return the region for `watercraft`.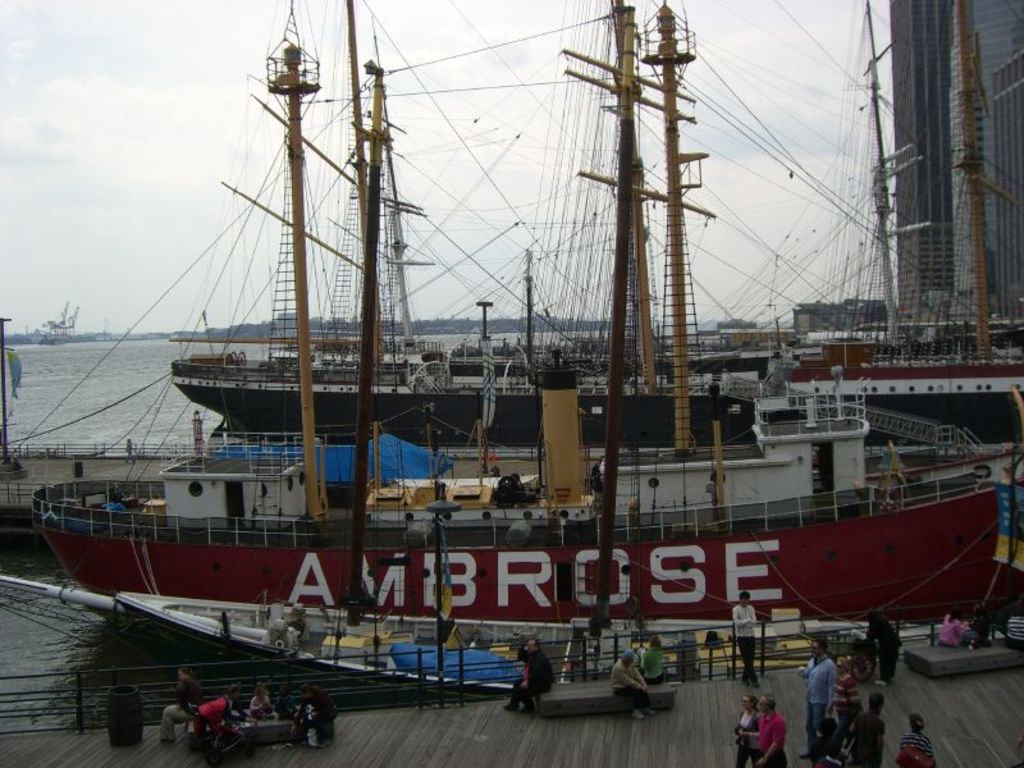
<box>161,9,1015,430</box>.
